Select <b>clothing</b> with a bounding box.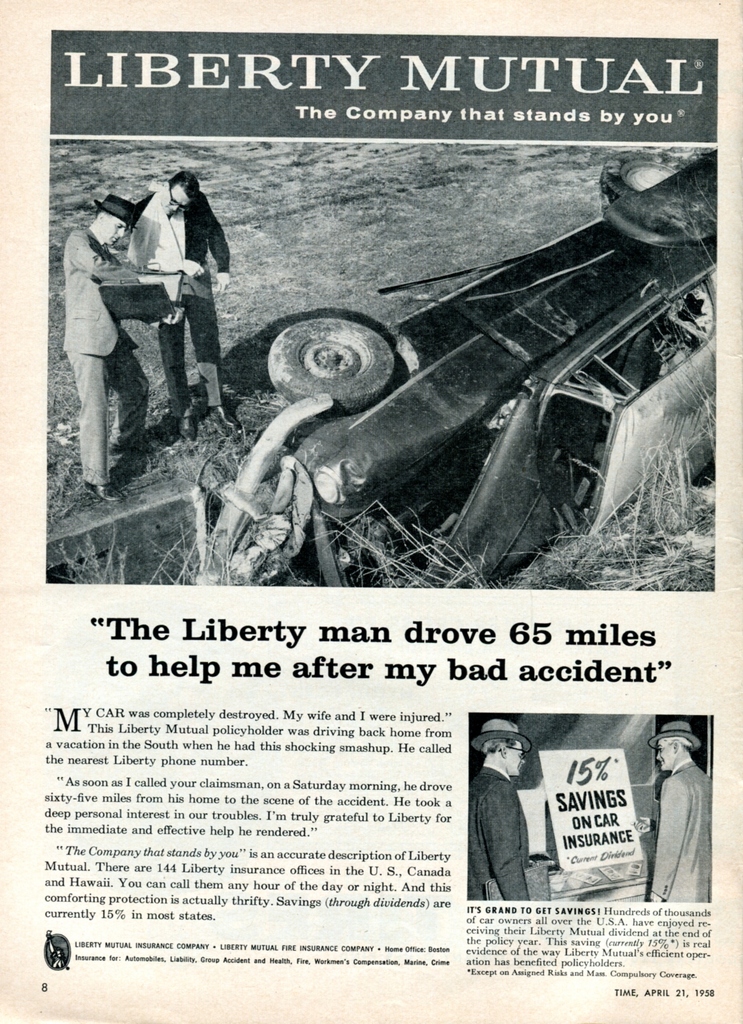
region(650, 766, 713, 904).
